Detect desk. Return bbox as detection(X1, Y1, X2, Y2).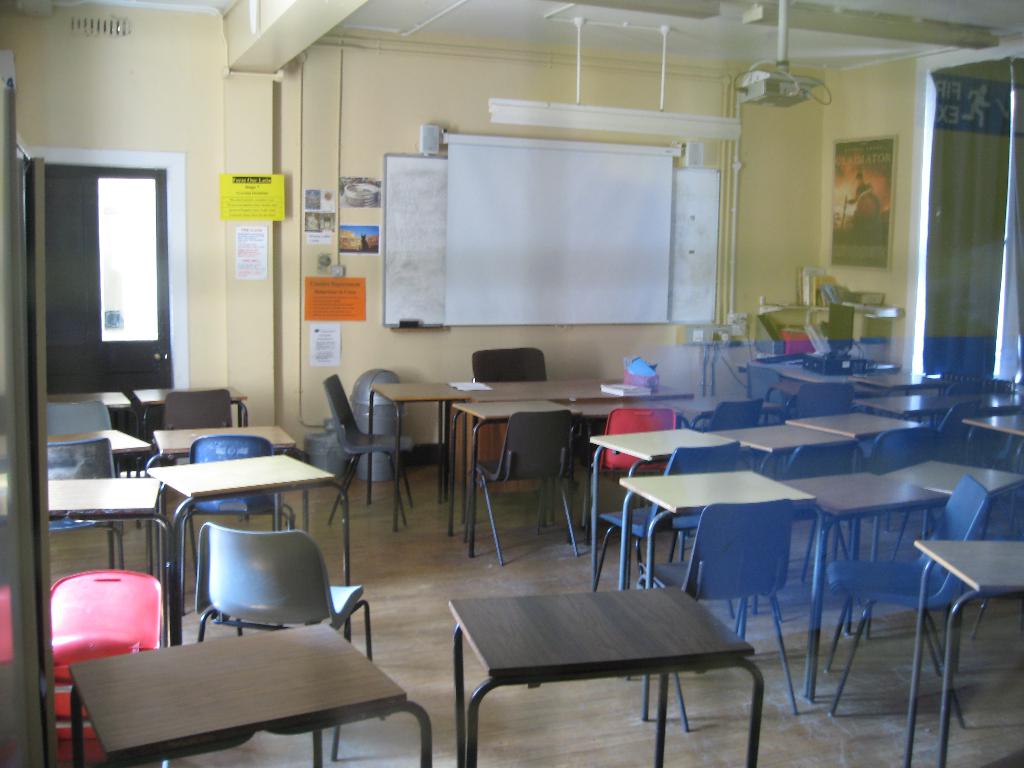
detection(148, 452, 351, 647).
